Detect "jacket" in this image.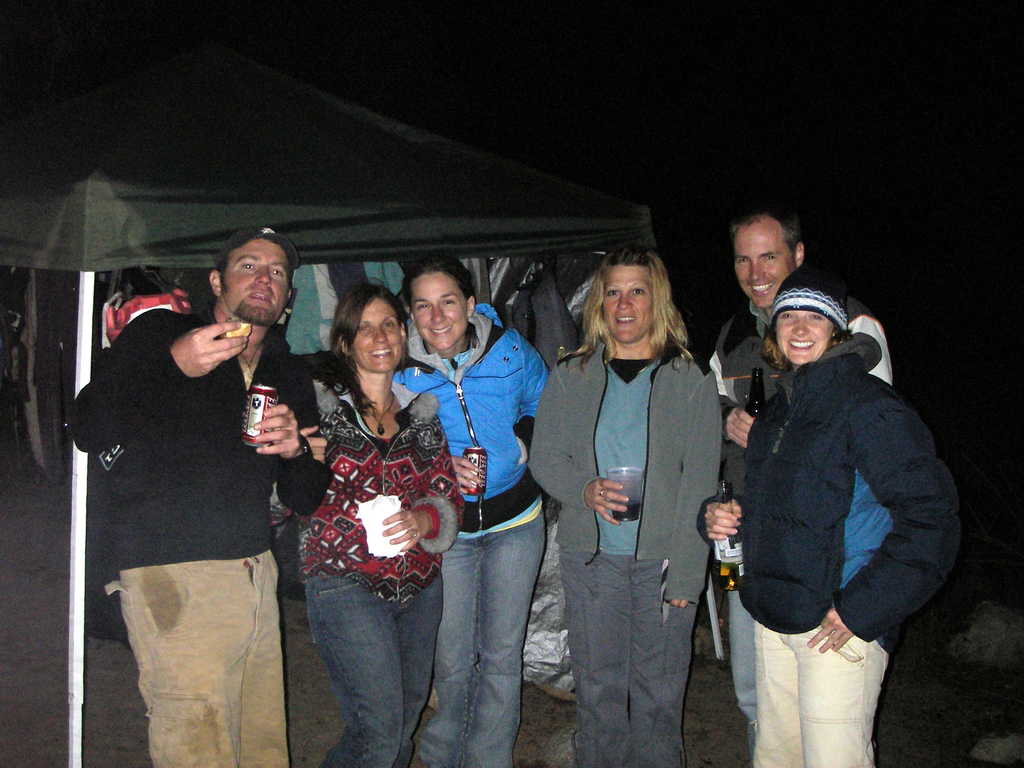
Detection: [512,328,733,598].
